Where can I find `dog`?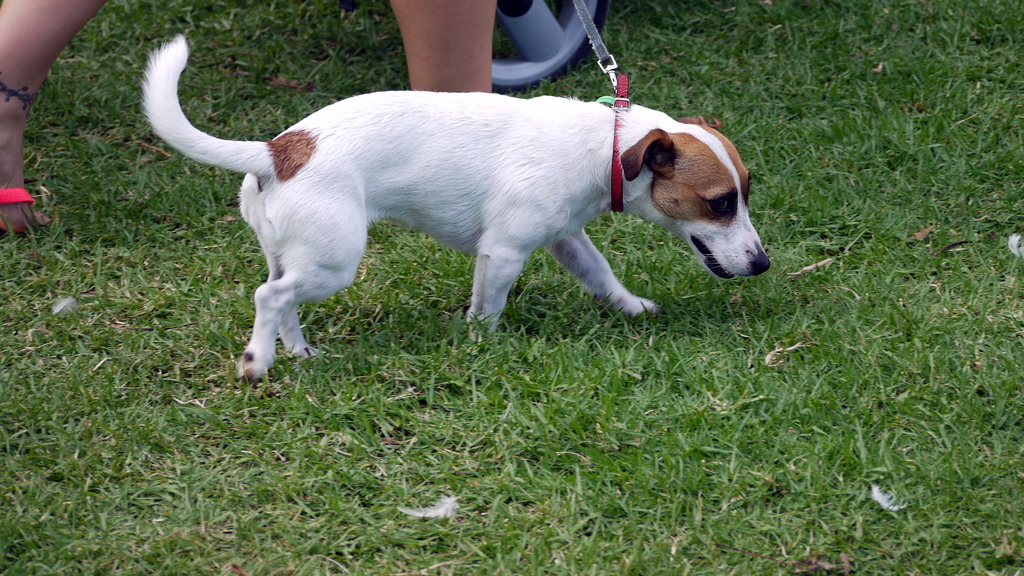
You can find it at BBox(140, 29, 772, 382).
